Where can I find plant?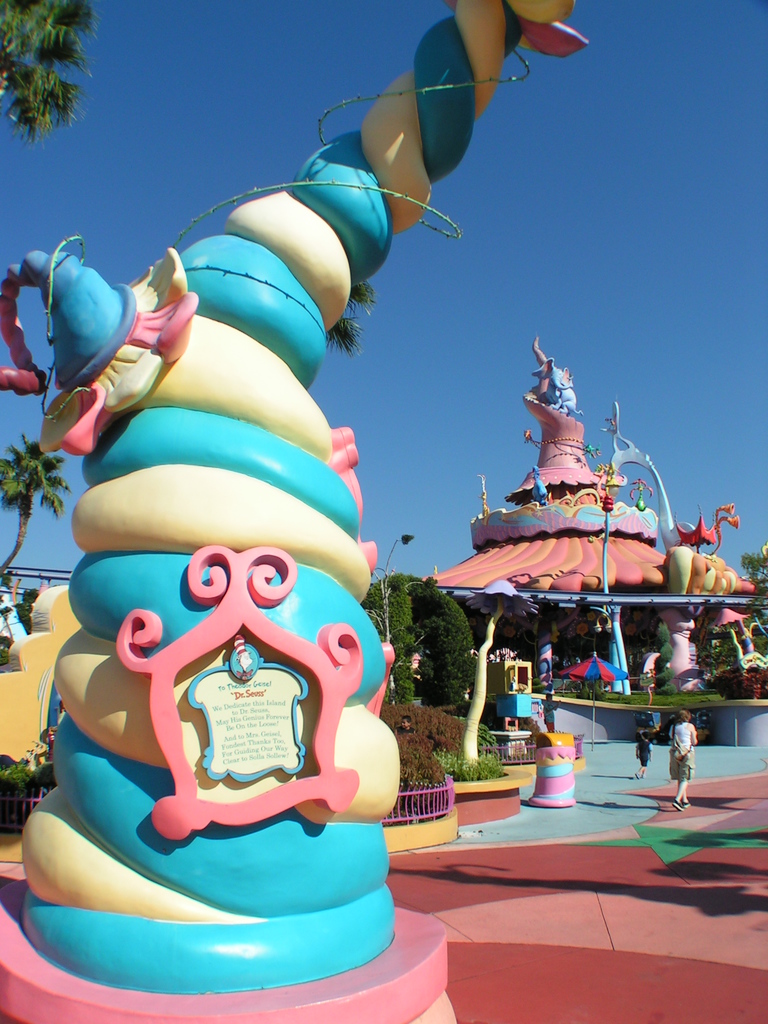
You can find it at 444/710/513/764.
